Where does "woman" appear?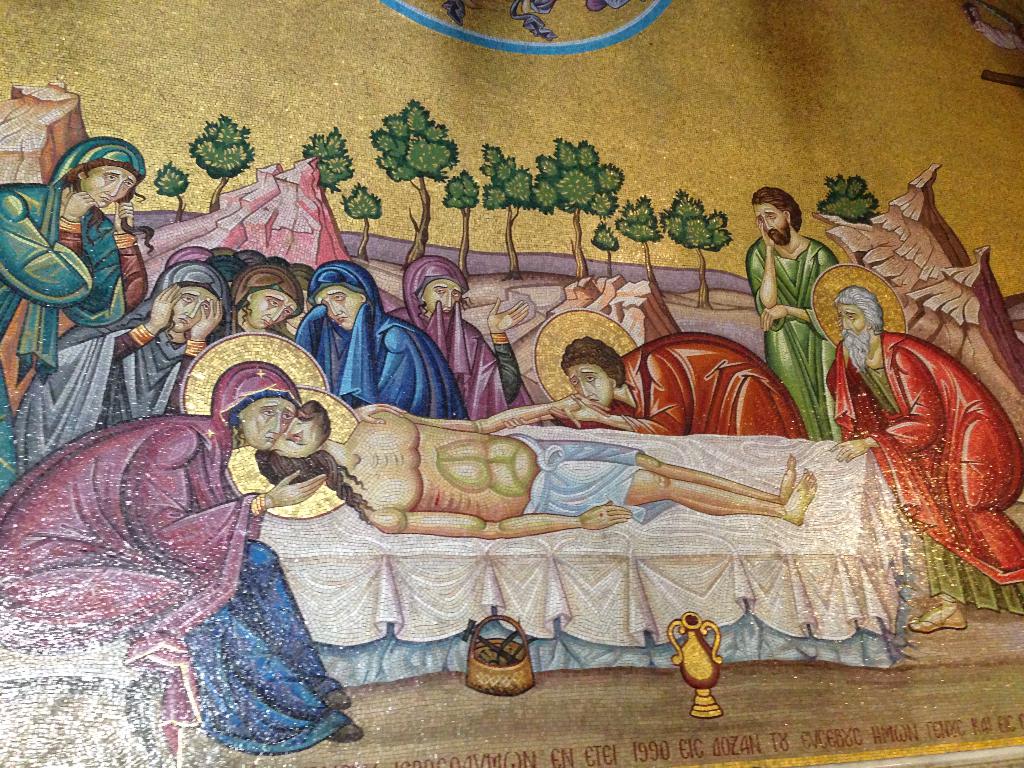
Appears at <box>19,264,234,465</box>.
